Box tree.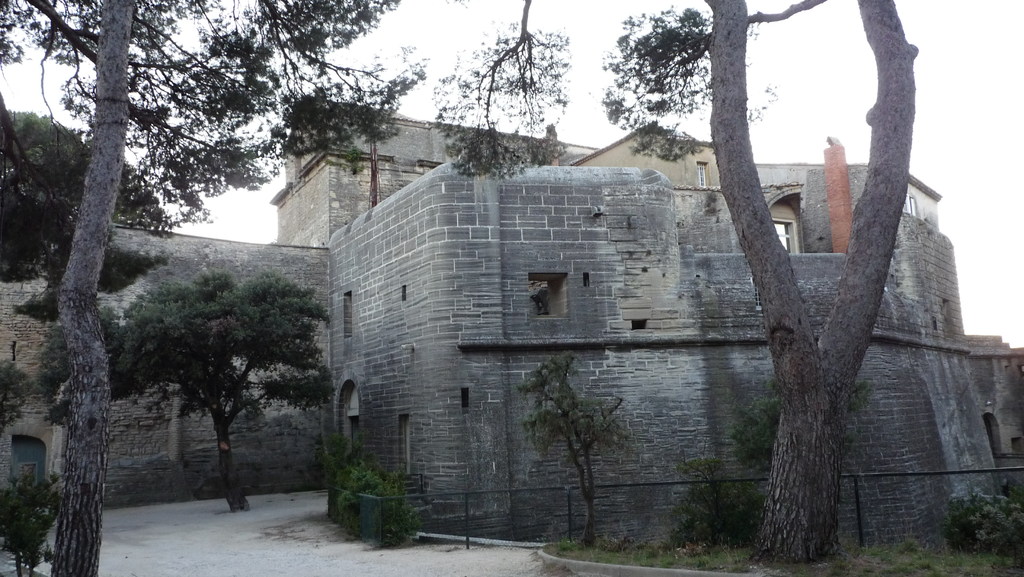
bbox(674, 455, 756, 553).
